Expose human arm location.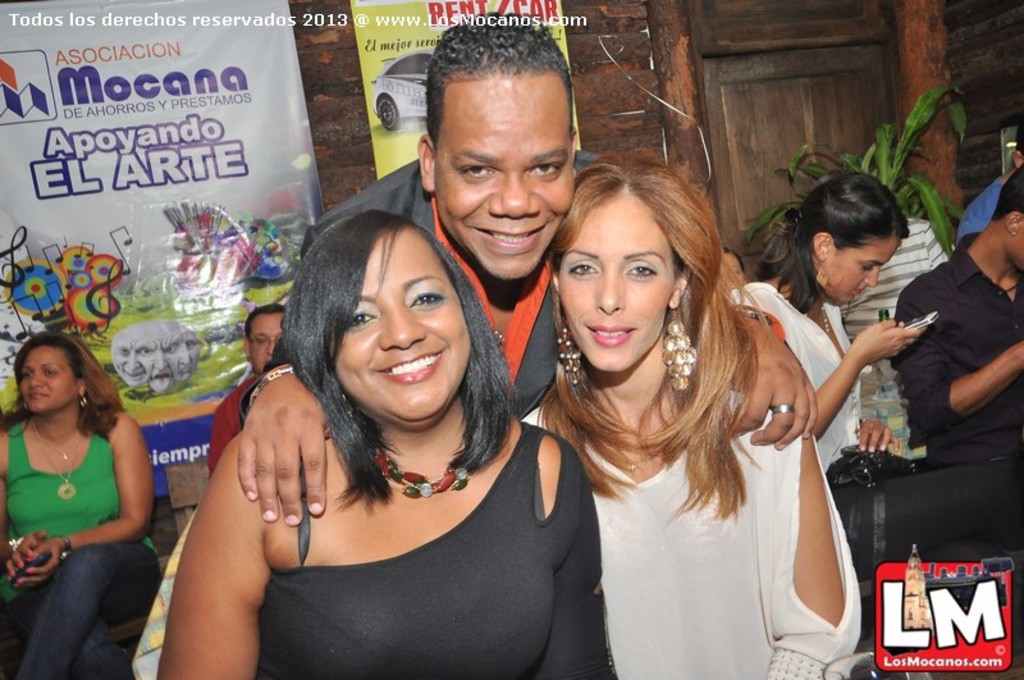
Exposed at (767, 411, 883, 666).
